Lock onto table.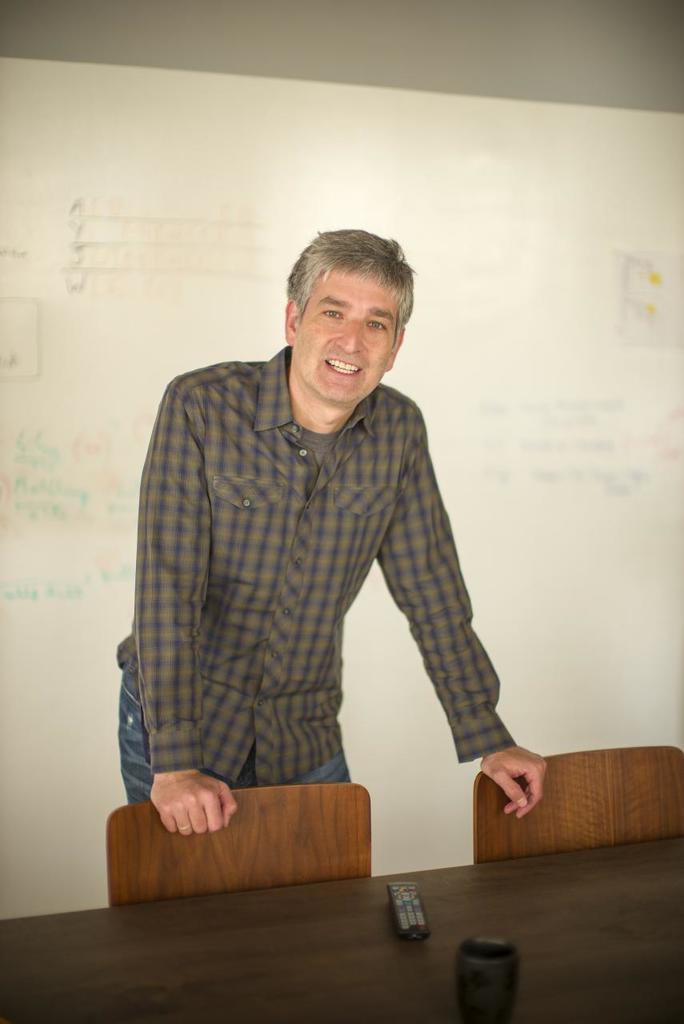
Locked: left=0, top=830, right=683, bottom=1023.
